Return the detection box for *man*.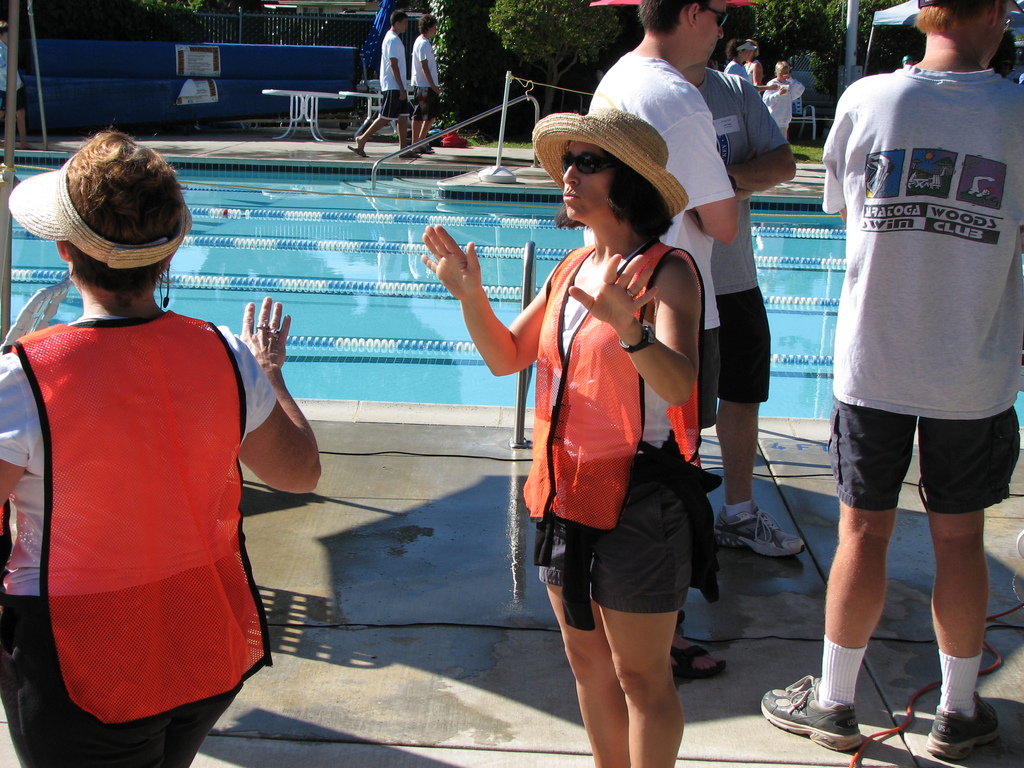
(408, 8, 444, 149).
